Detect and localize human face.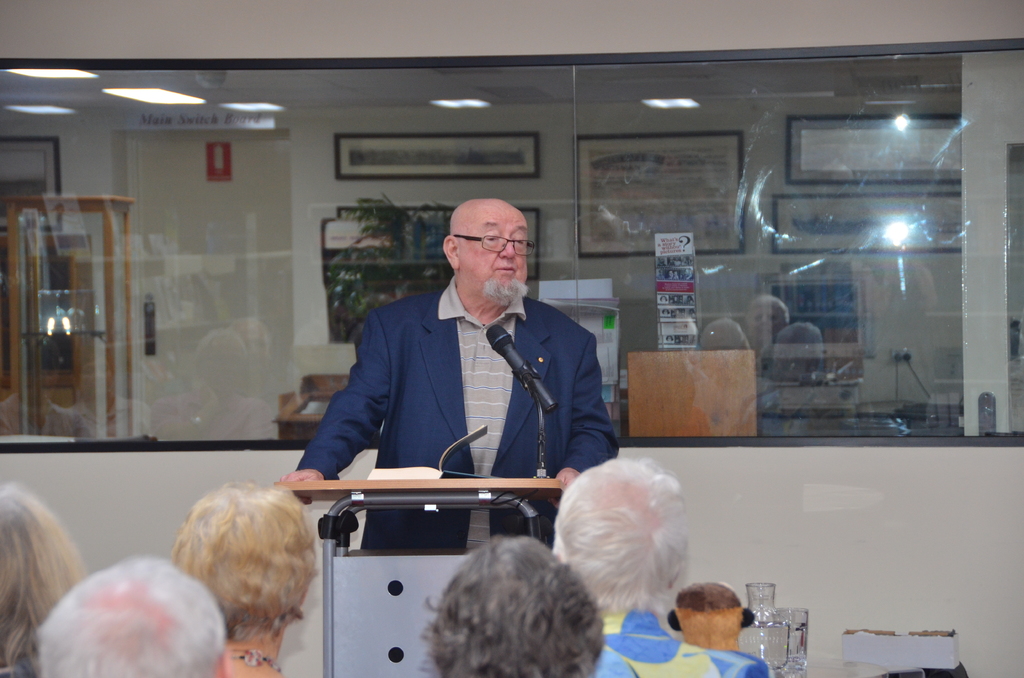
Localized at (x1=462, y1=213, x2=534, y2=291).
